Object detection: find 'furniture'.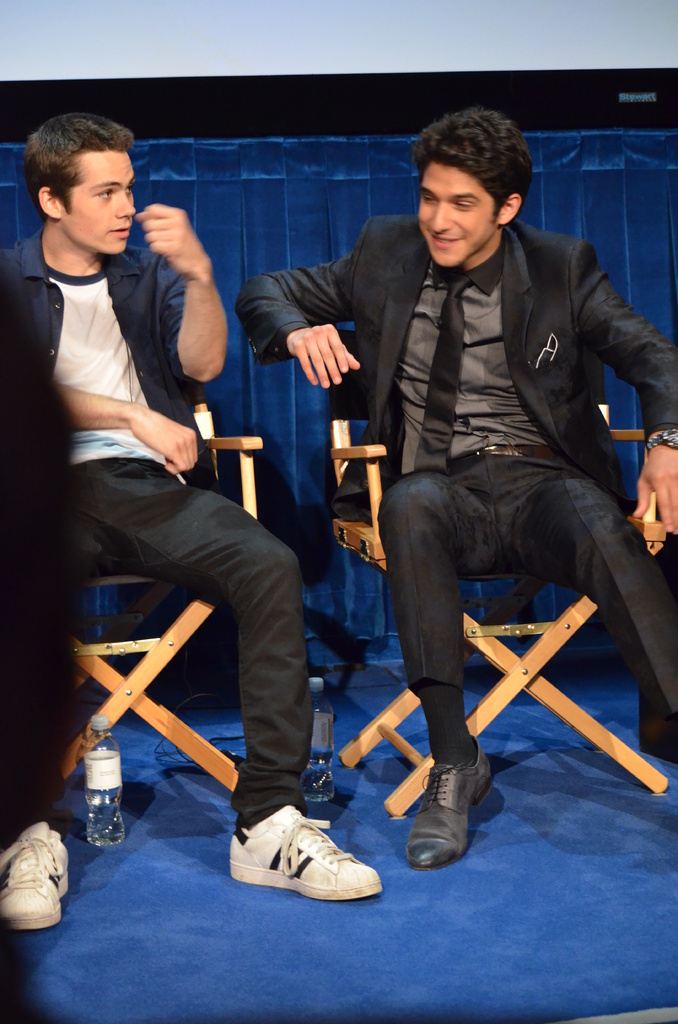
30/399/265/800.
